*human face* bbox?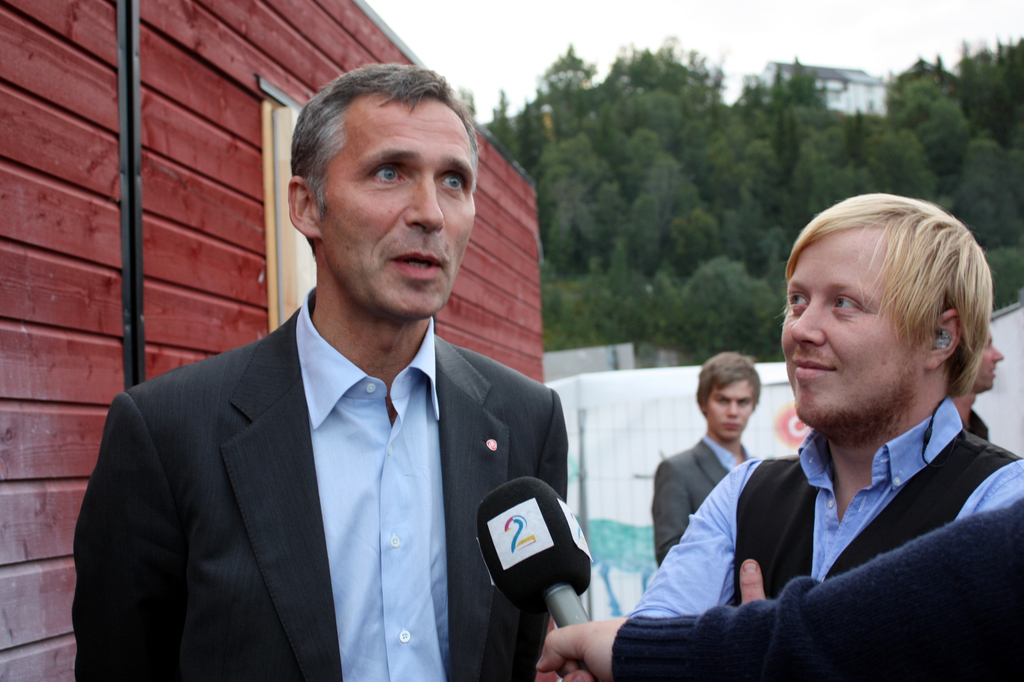
box(971, 325, 1005, 391)
